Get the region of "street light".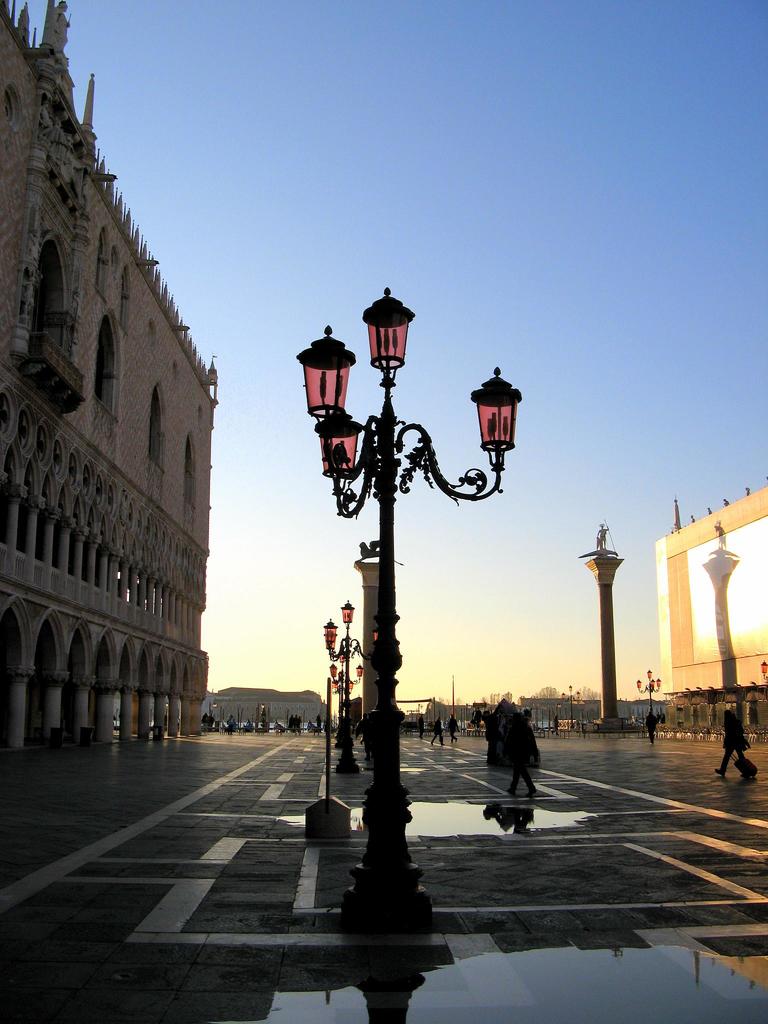
284, 257, 522, 861.
